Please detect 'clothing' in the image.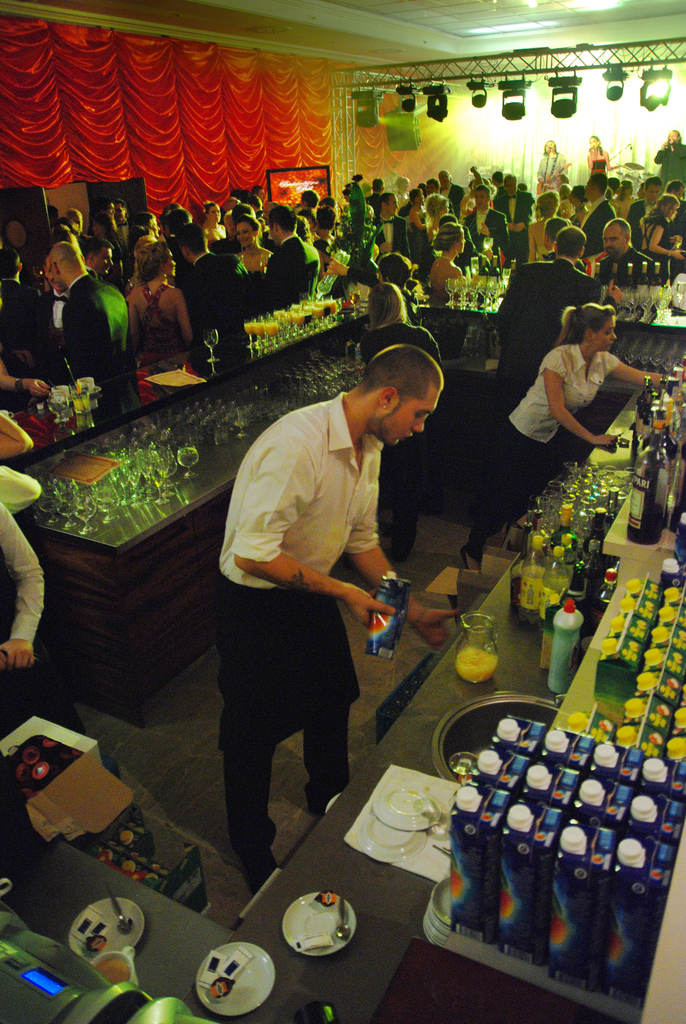
bbox=[204, 355, 403, 866].
